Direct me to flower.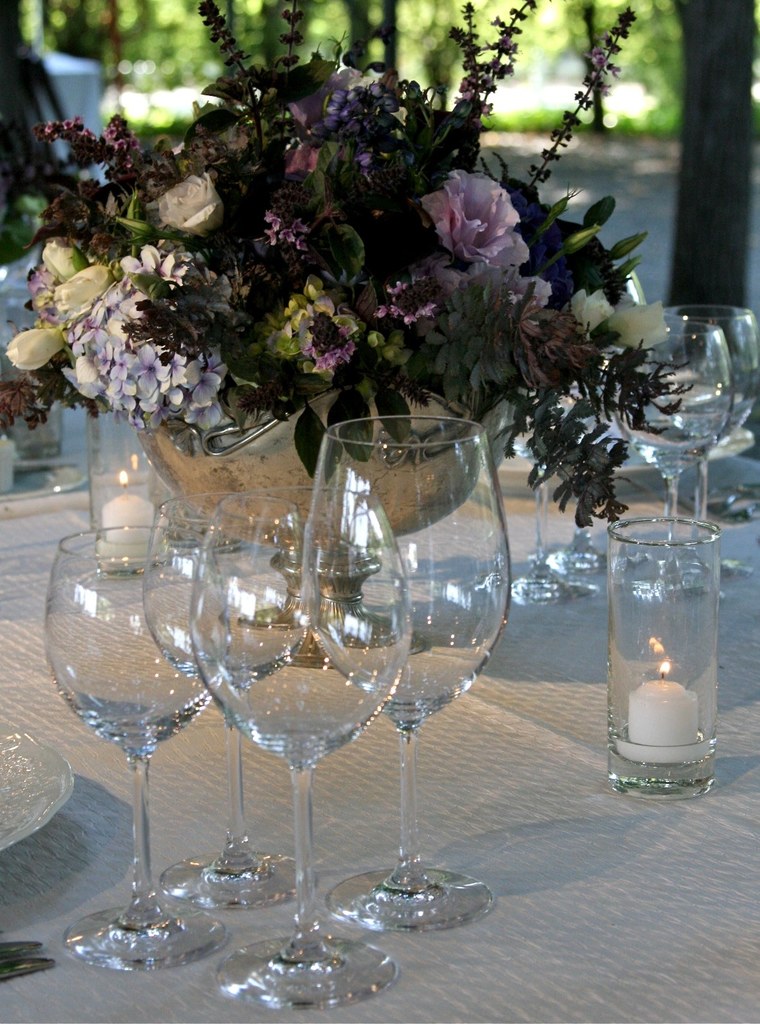
Direction: [left=418, top=149, right=543, bottom=263].
